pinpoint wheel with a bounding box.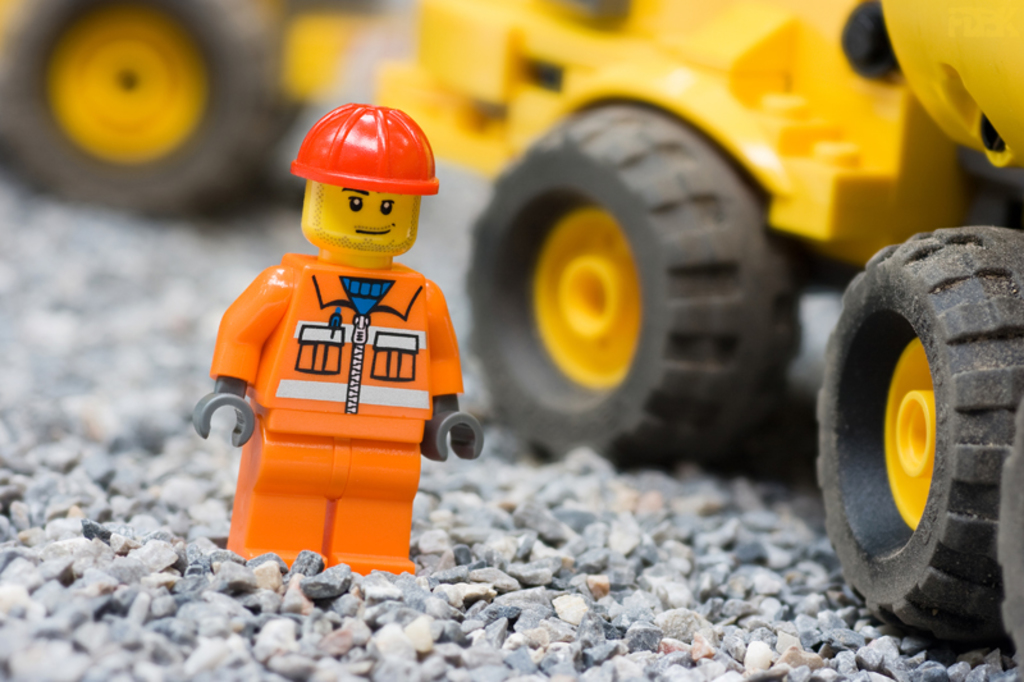
Rect(838, 224, 1001, 607).
